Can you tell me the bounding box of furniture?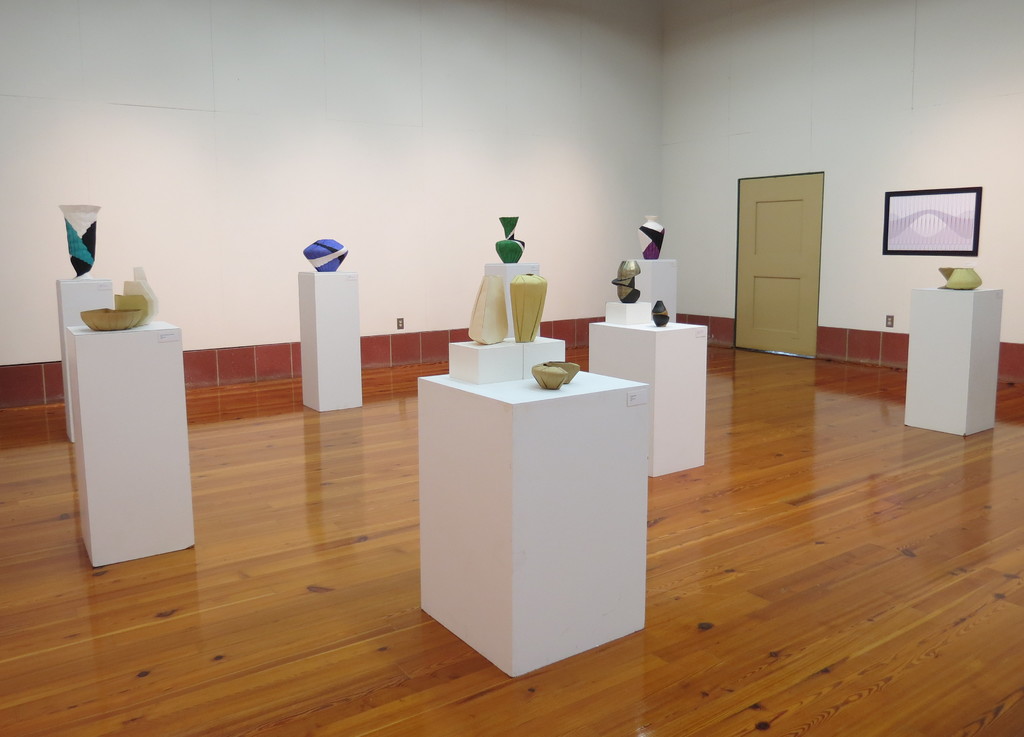
{"x1": 297, "y1": 269, "x2": 362, "y2": 413}.
